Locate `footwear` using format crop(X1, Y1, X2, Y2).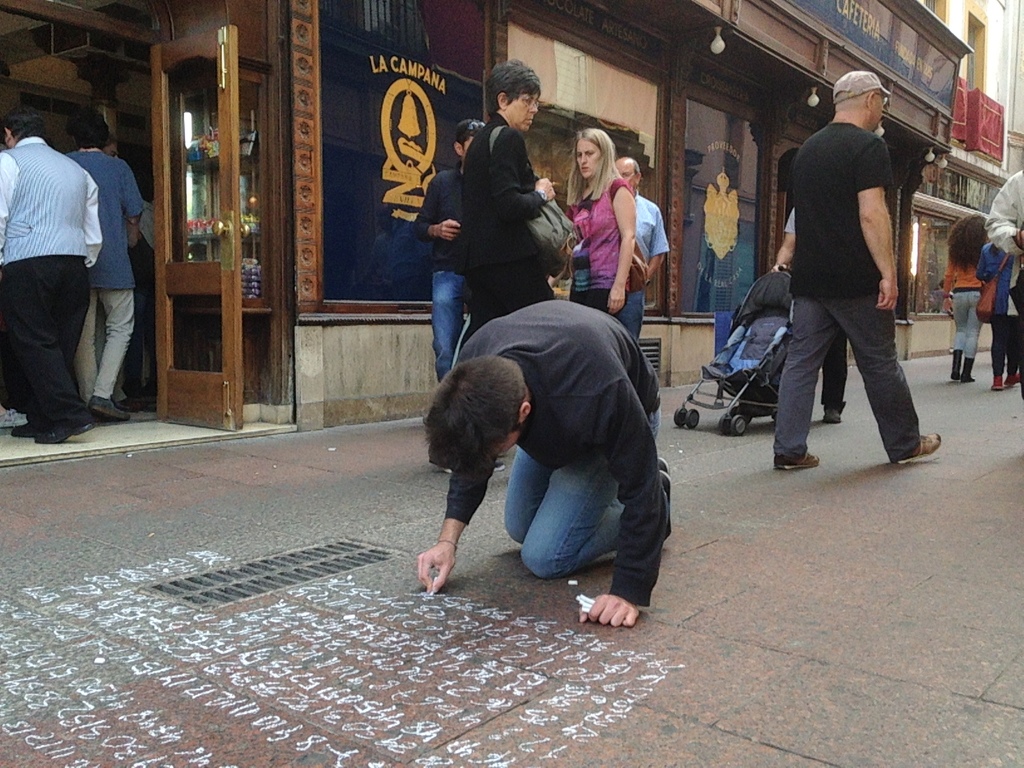
crop(659, 454, 671, 478).
